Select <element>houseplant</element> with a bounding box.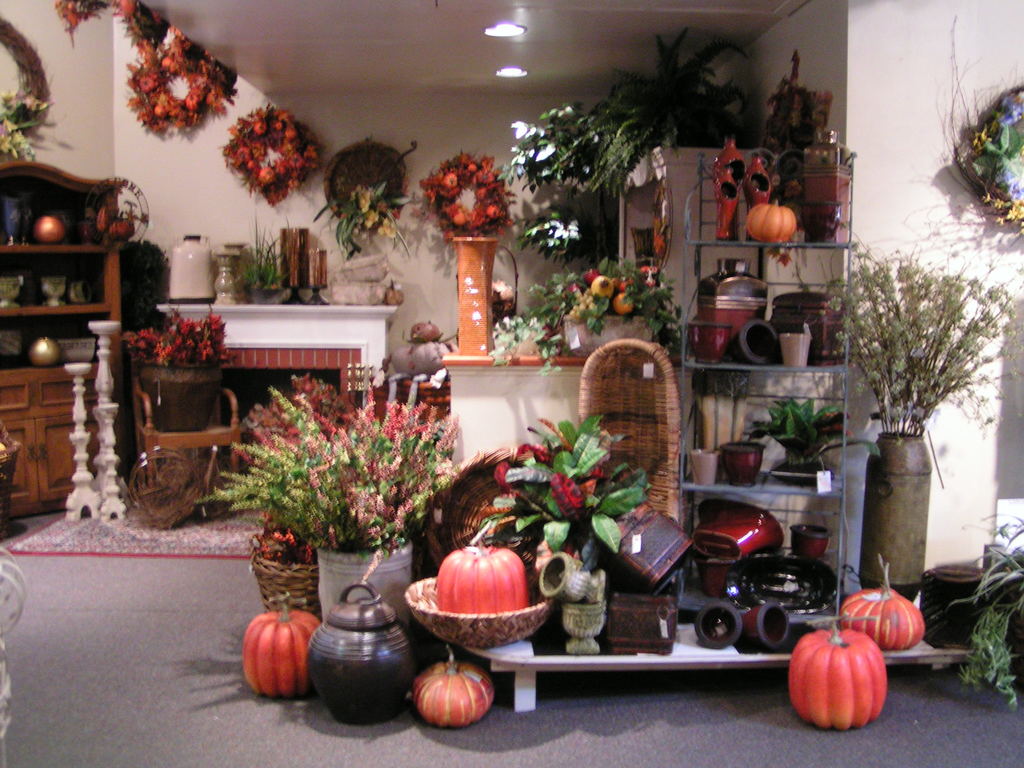
select_region(326, 177, 419, 268).
